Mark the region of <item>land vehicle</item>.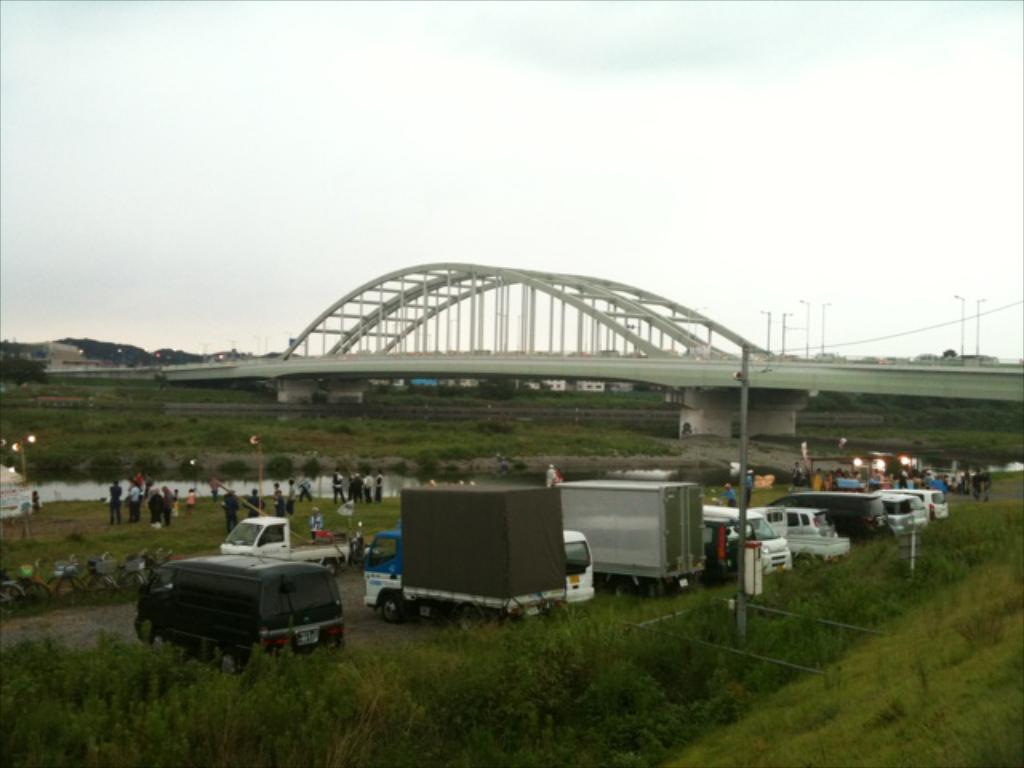
Region: (x1=2, y1=576, x2=29, y2=611).
